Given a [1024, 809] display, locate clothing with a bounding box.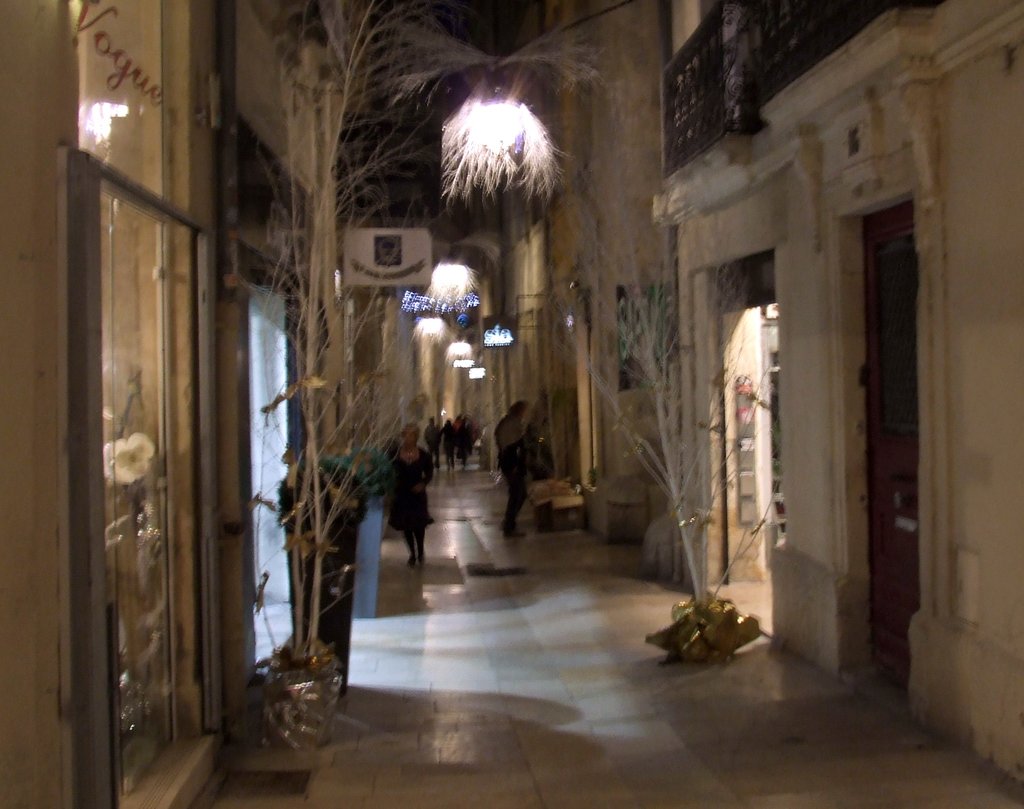
Located: [left=494, top=412, right=526, bottom=509].
